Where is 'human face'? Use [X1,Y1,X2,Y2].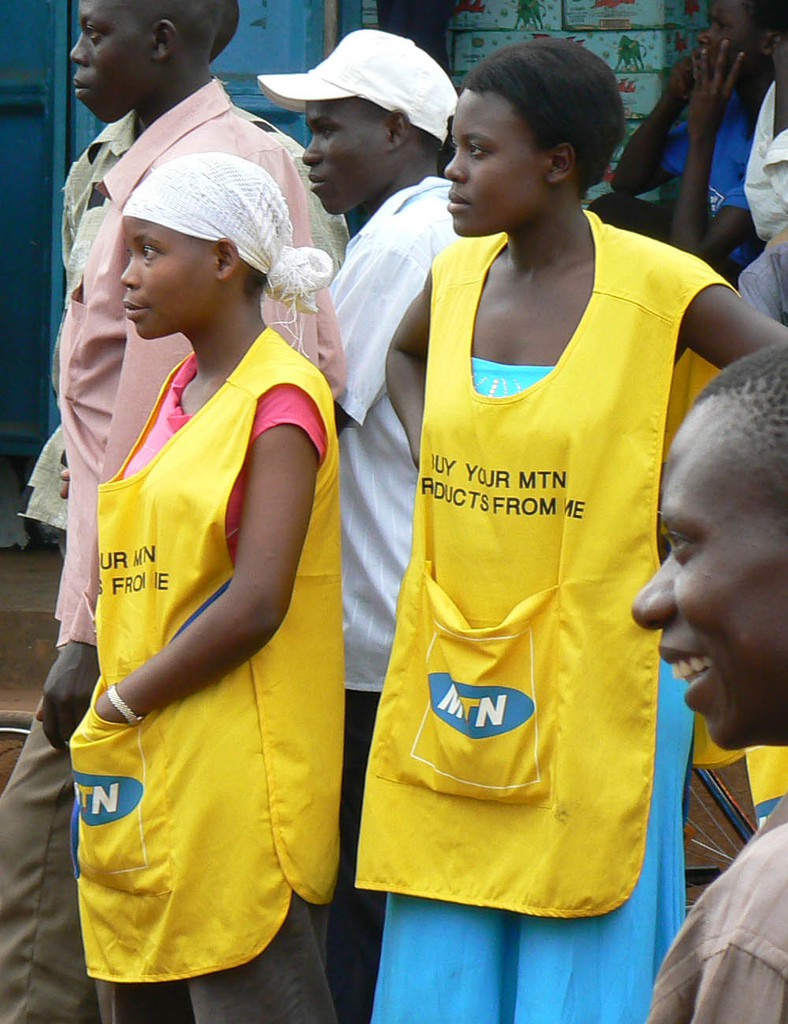
[440,83,552,239].
